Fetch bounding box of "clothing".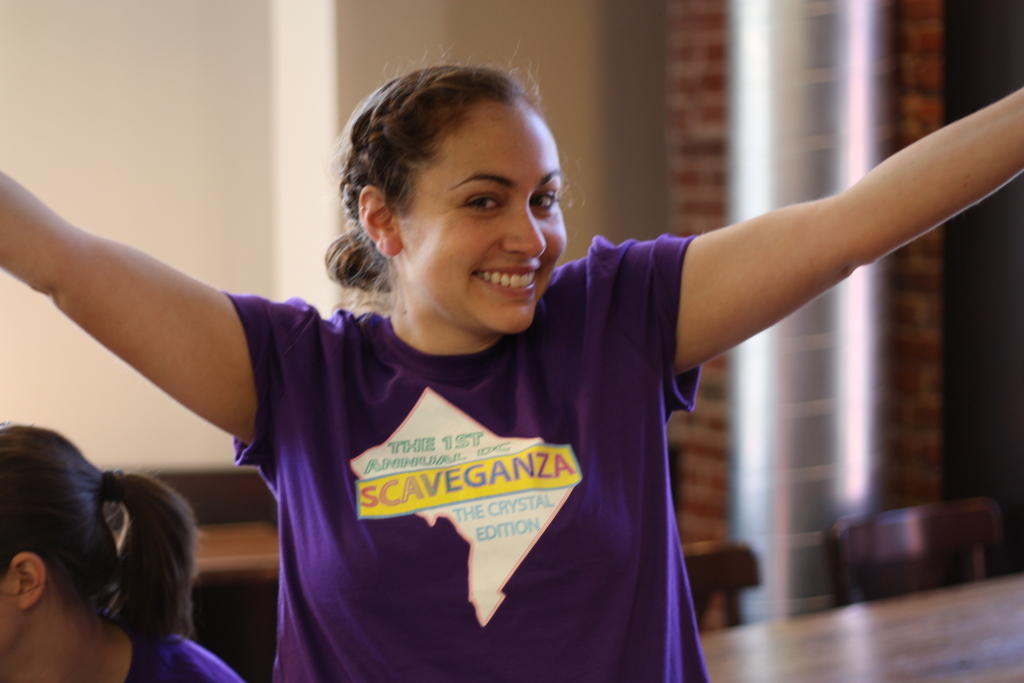
Bbox: detection(121, 614, 247, 682).
